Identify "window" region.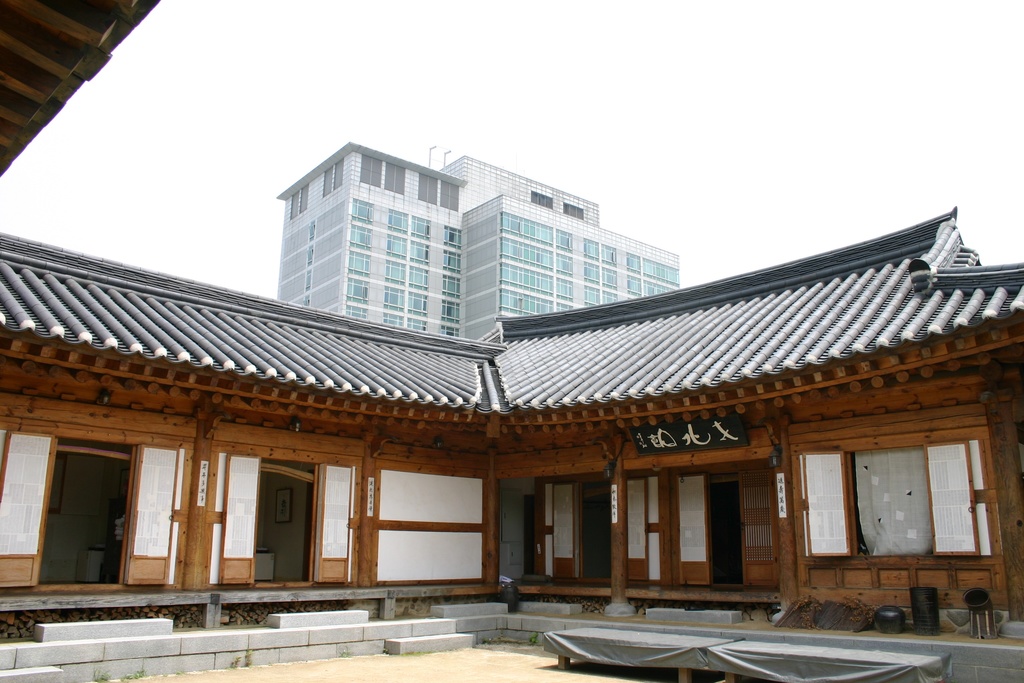
Region: select_region(387, 260, 406, 283).
